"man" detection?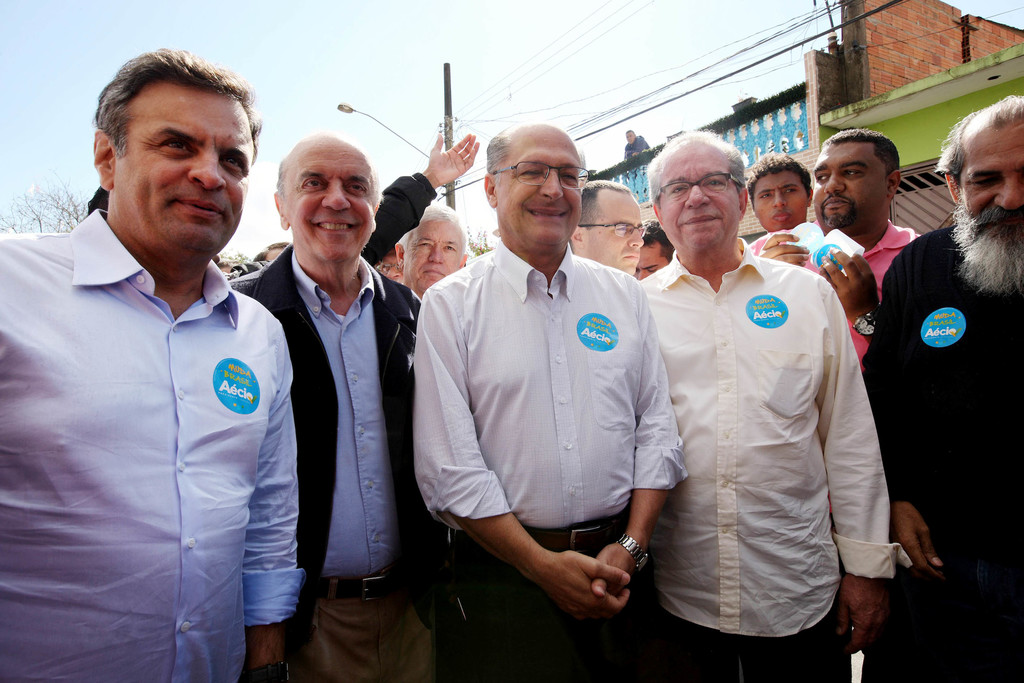
[x1=861, y1=95, x2=1023, y2=682]
